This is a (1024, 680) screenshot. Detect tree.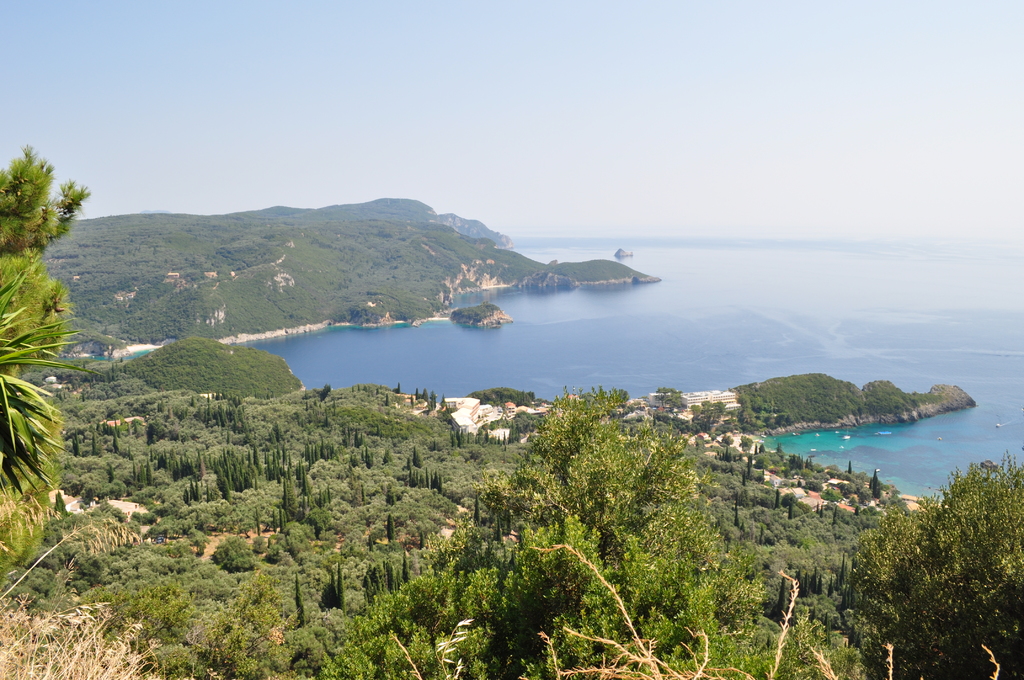
<box>0,142,88,514</box>.
